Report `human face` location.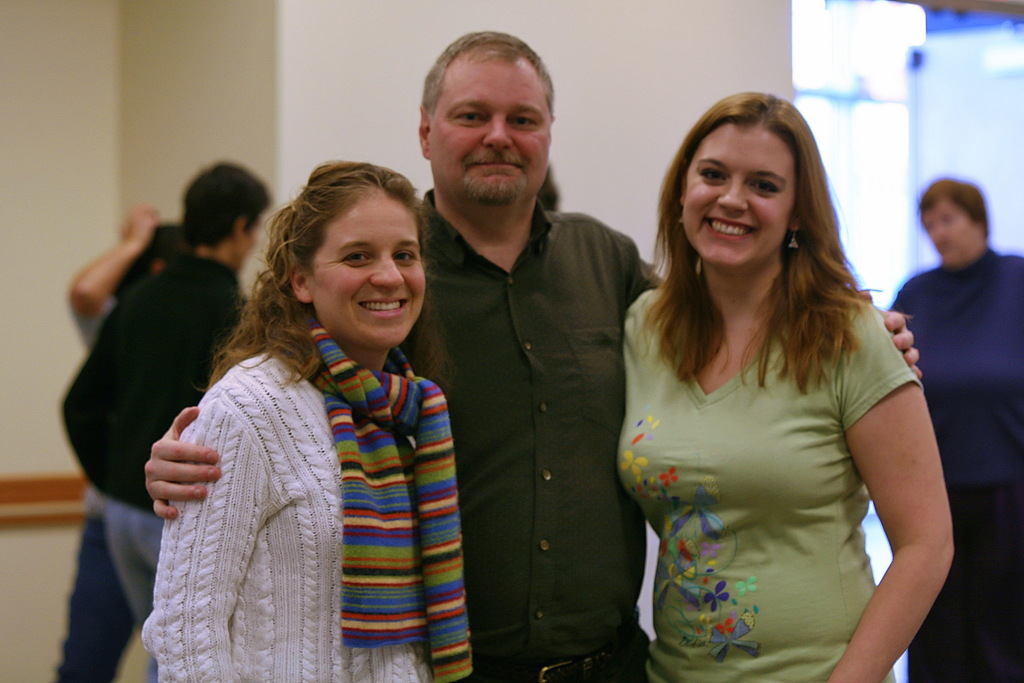
Report: <region>685, 126, 794, 266</region>.
